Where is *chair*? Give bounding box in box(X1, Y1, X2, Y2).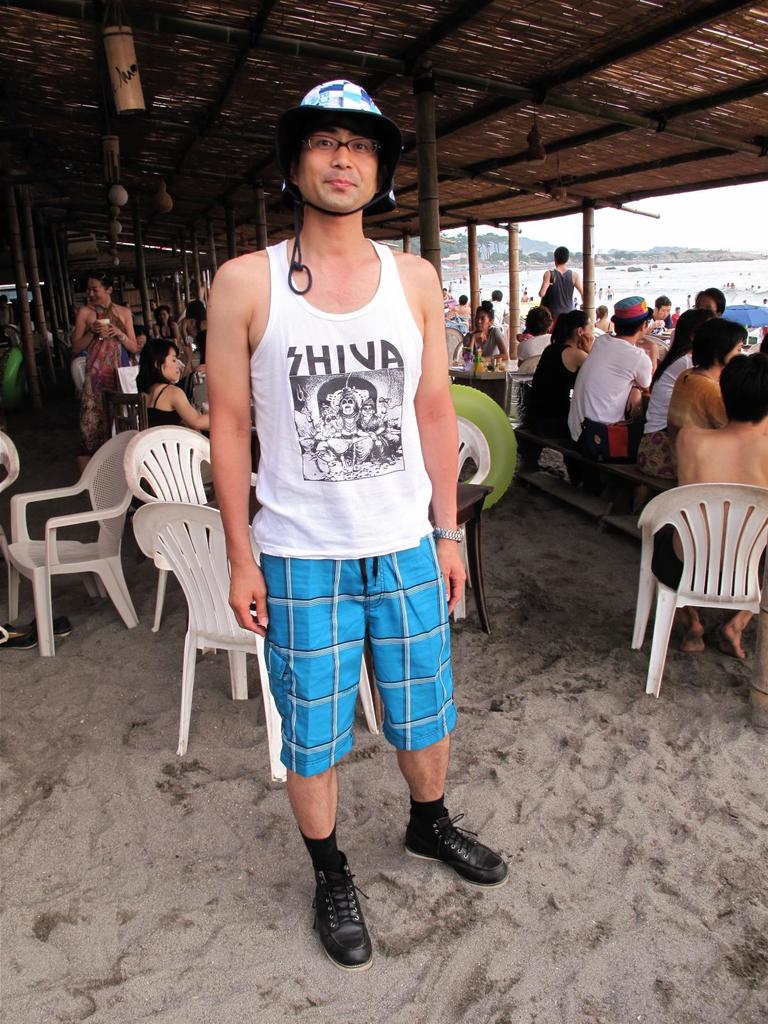
box(129, 503, 385, 787).
